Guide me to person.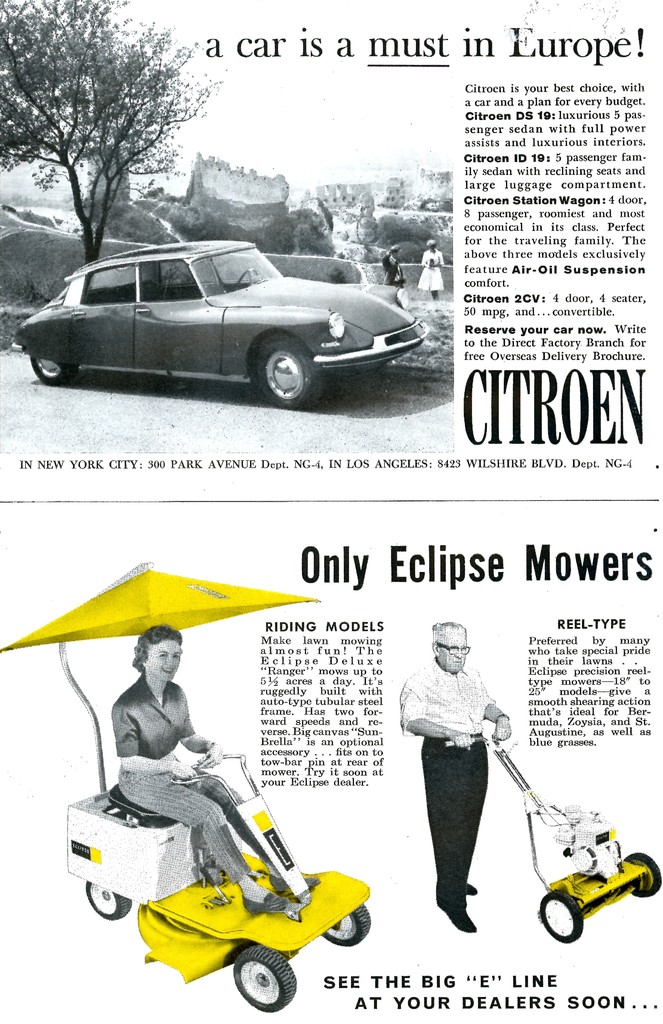
Guidance: [left=383, top=246, right=409, bottom=298].
